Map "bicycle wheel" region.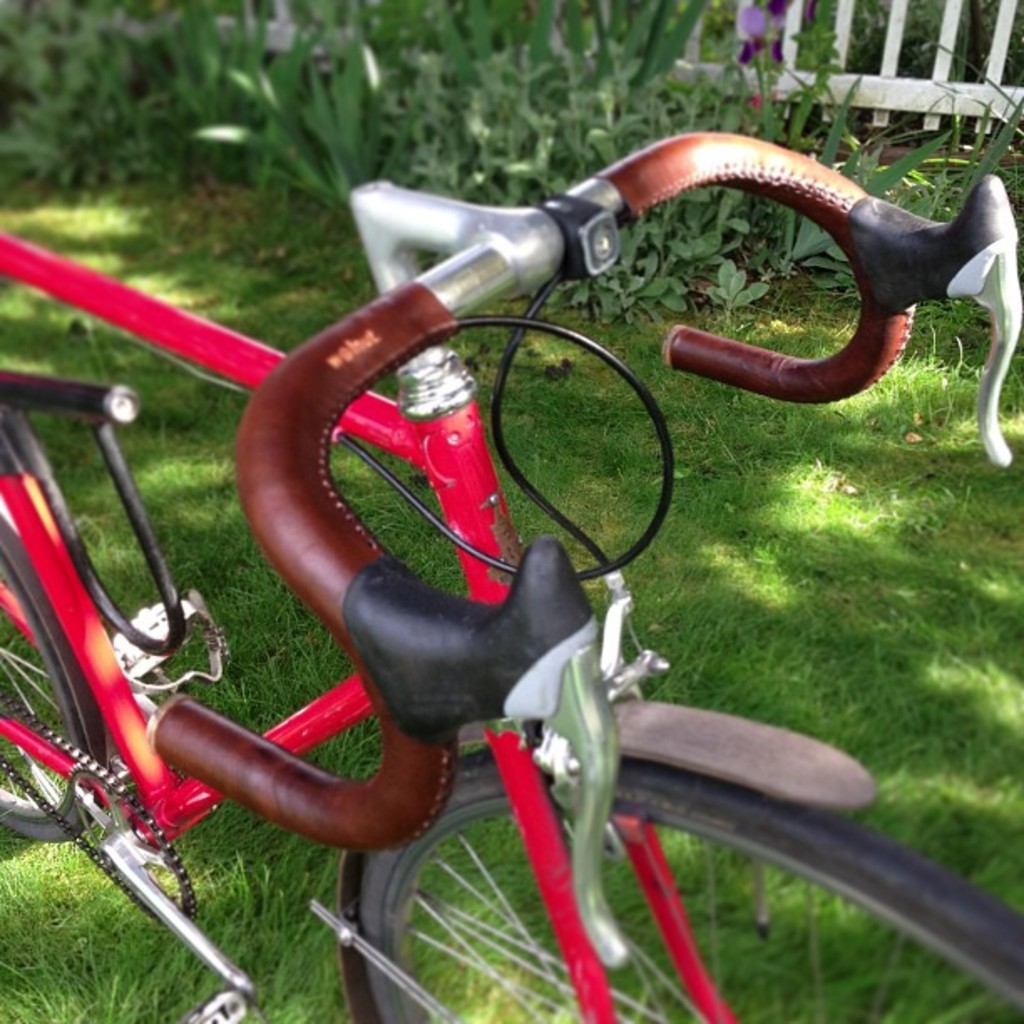
Mapped to (351, 758, 1022, 1022).
